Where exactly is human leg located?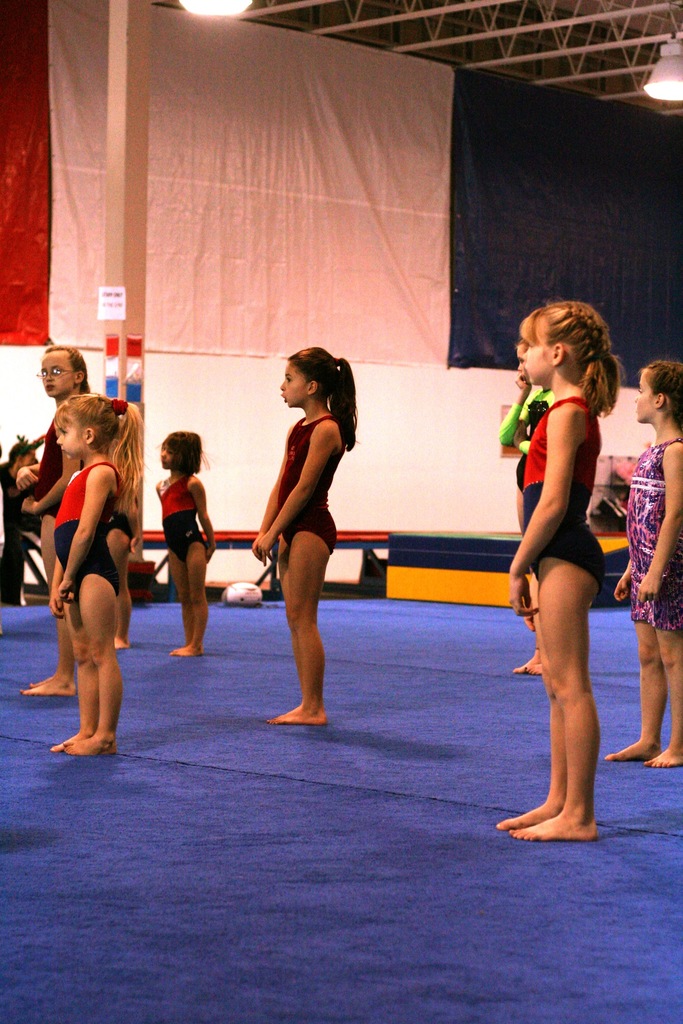
Its bounding box is {"left": 272, "top": 522, "right": 339, "bottom": 729}.
